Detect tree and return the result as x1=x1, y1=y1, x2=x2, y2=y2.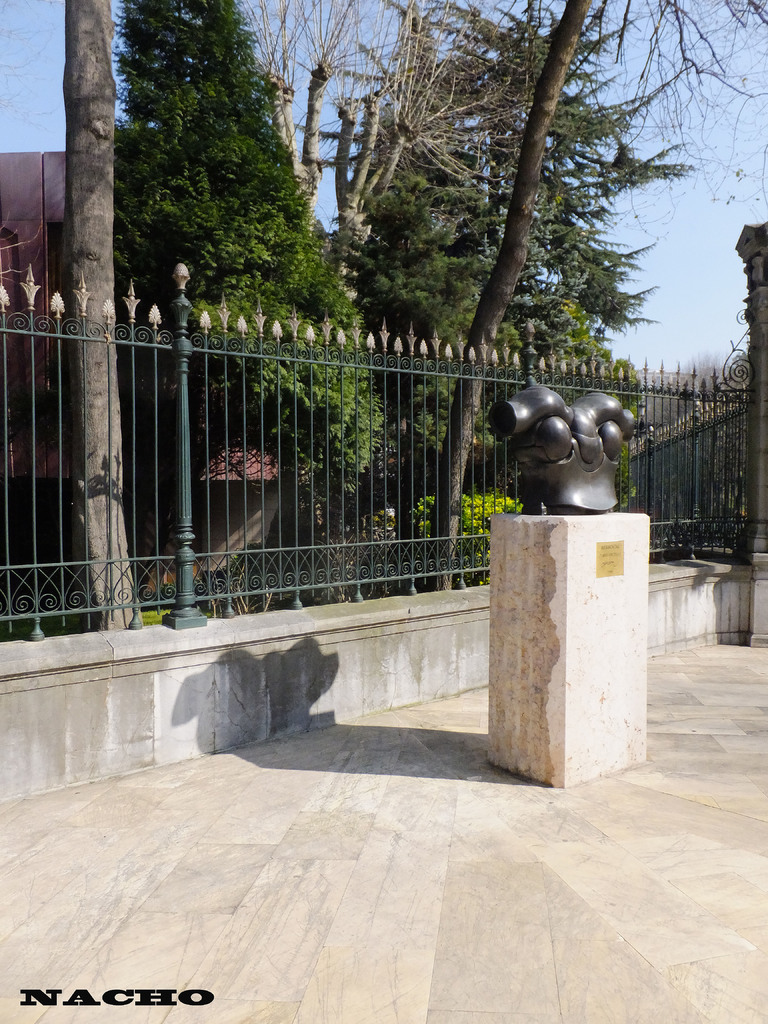
x1=353, y1=0, x2=767, y2=602.
